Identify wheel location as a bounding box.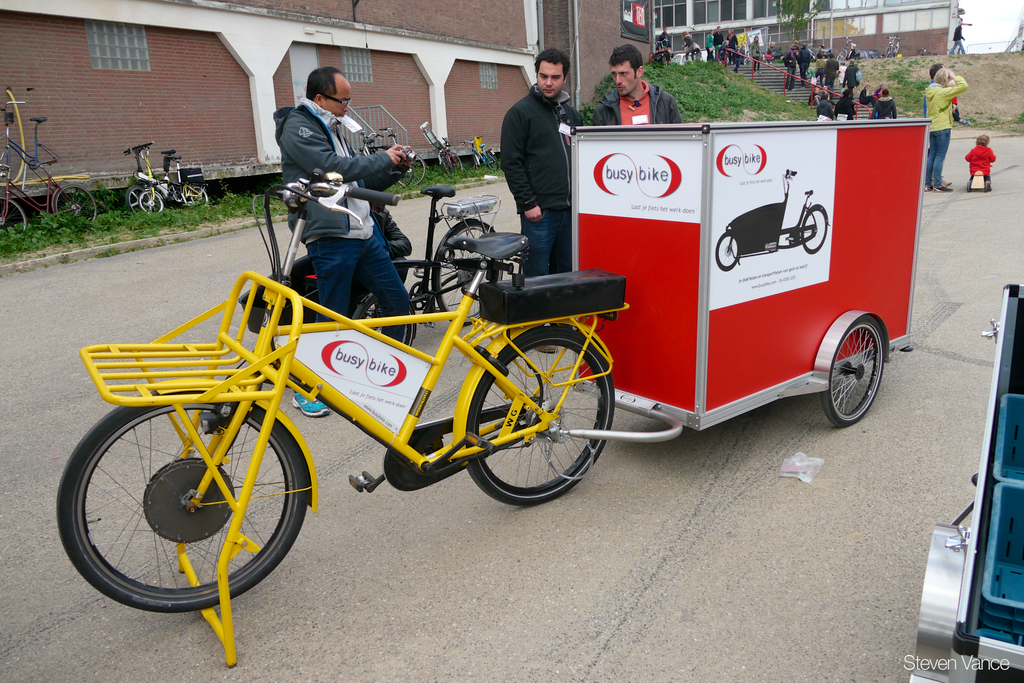
bbox=(348, 289, 419, 348).
